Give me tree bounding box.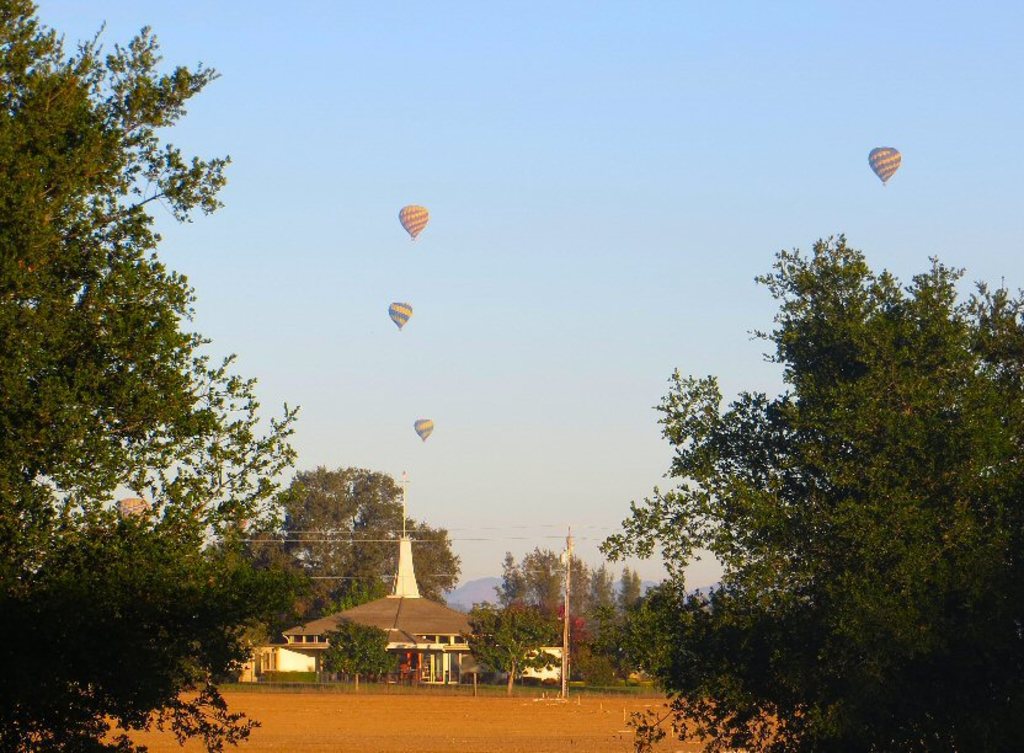
crop(623, 224, 1023, 752).
